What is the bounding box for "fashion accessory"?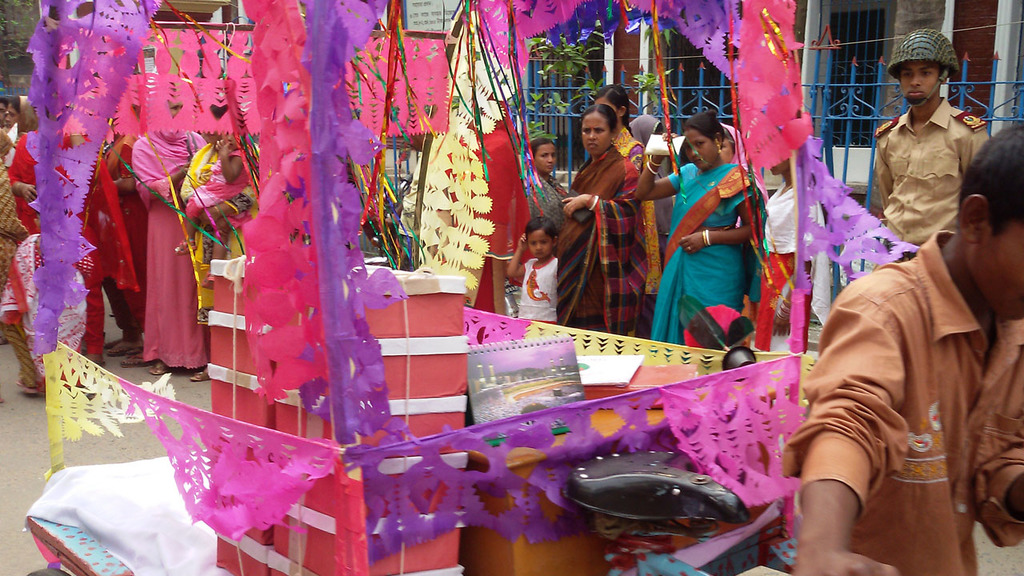
locate(606, 135, 618, 146).
